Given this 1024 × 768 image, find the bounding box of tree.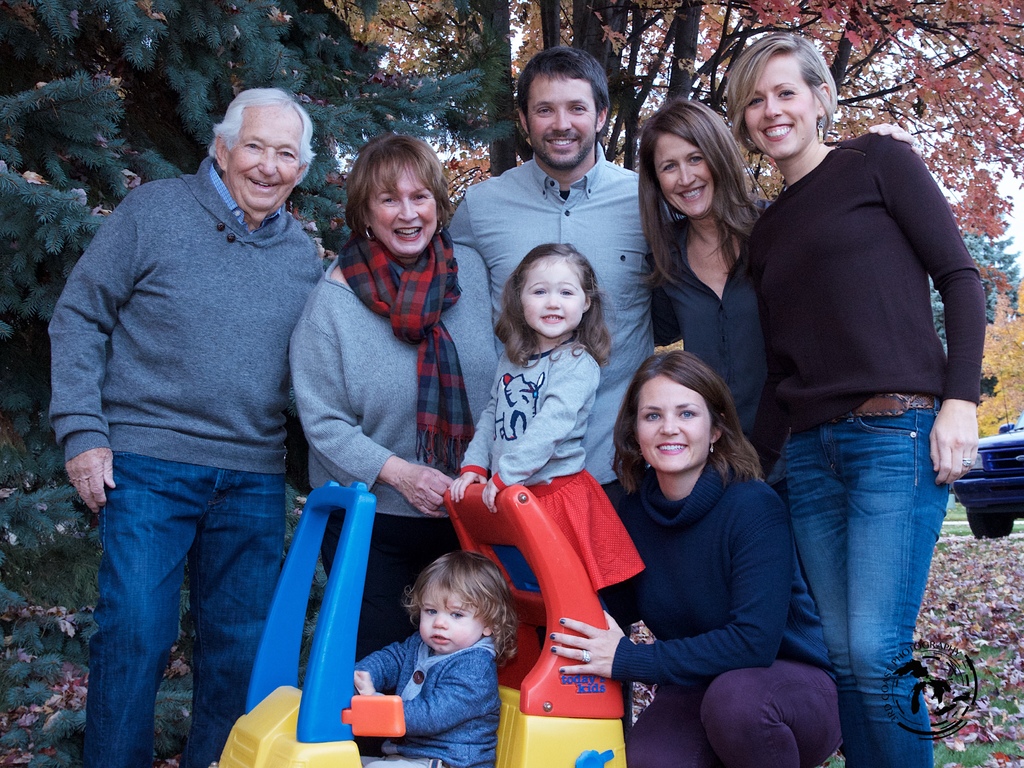
[964, 288, 1023, 467].
